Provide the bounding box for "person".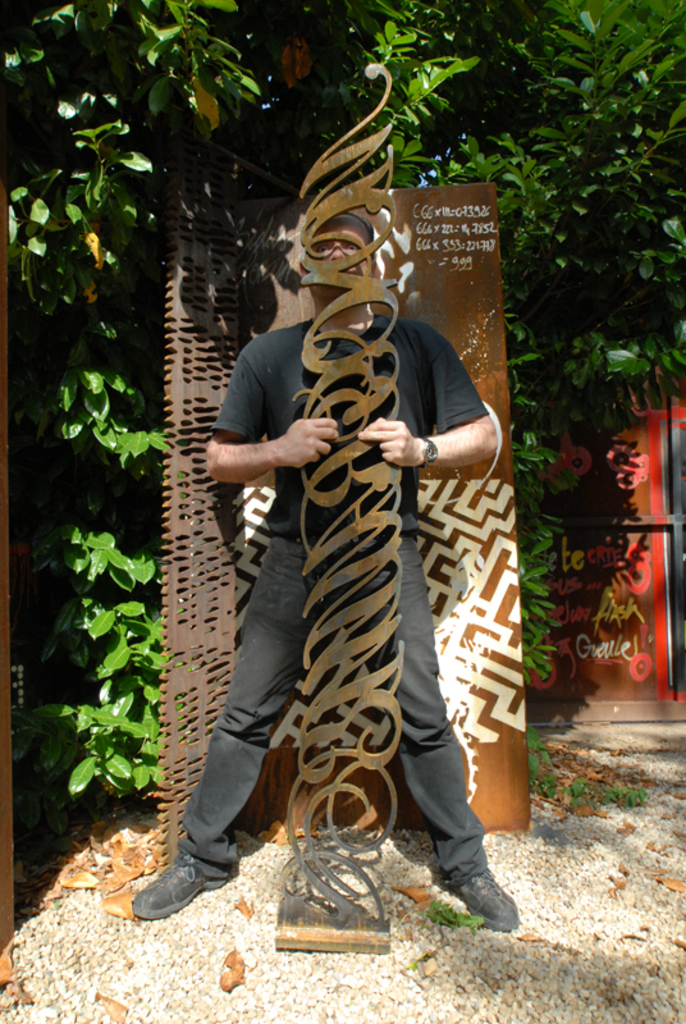
x1=211 y1=182 x2=500 y2=764.
